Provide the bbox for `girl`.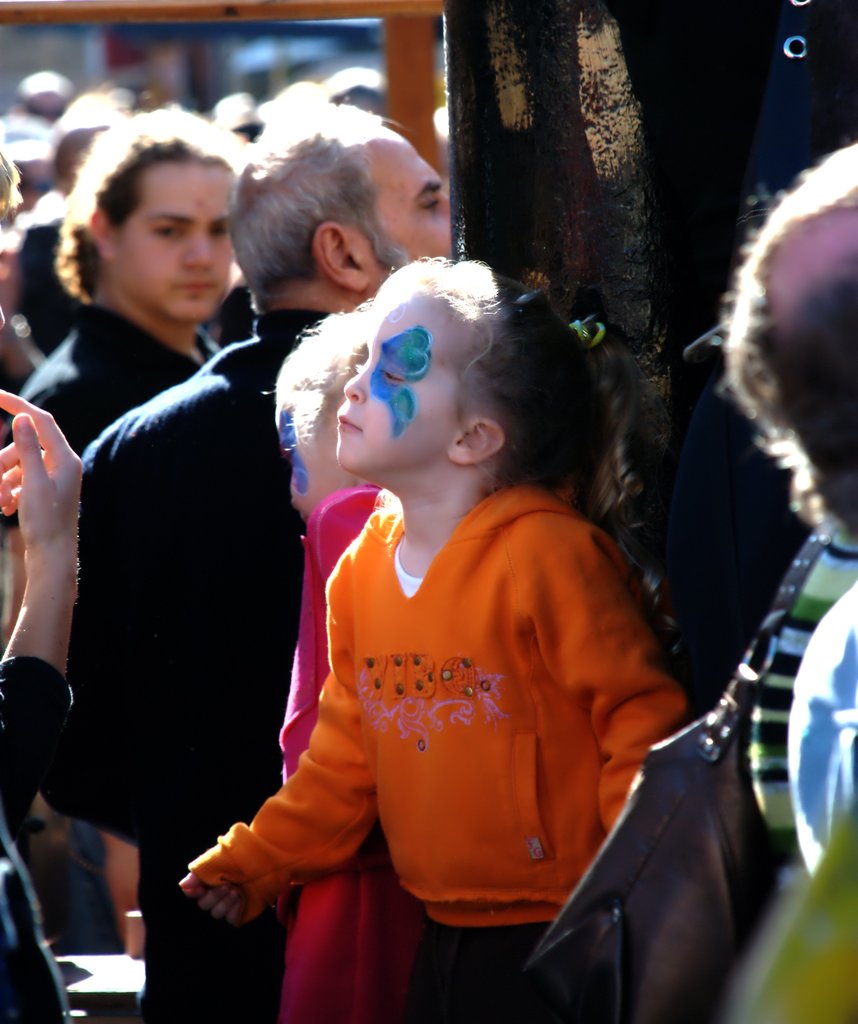
<bbox>173, 247, 694, 1023</bbox>.
